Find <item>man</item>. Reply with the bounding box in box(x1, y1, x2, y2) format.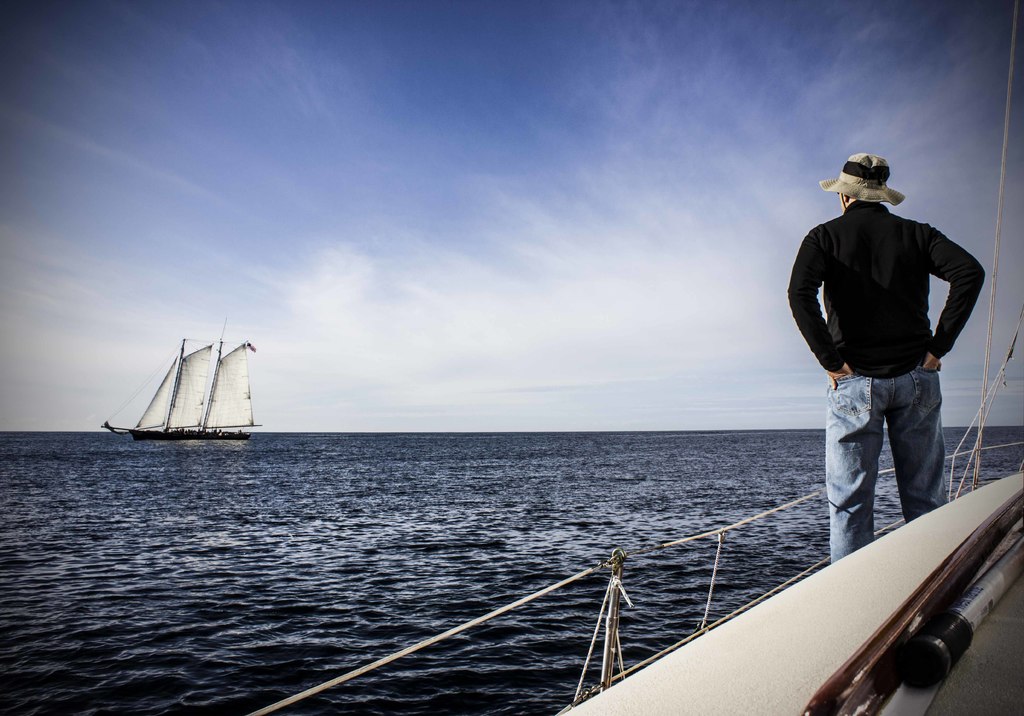
box(787, 153, 982, 568).
